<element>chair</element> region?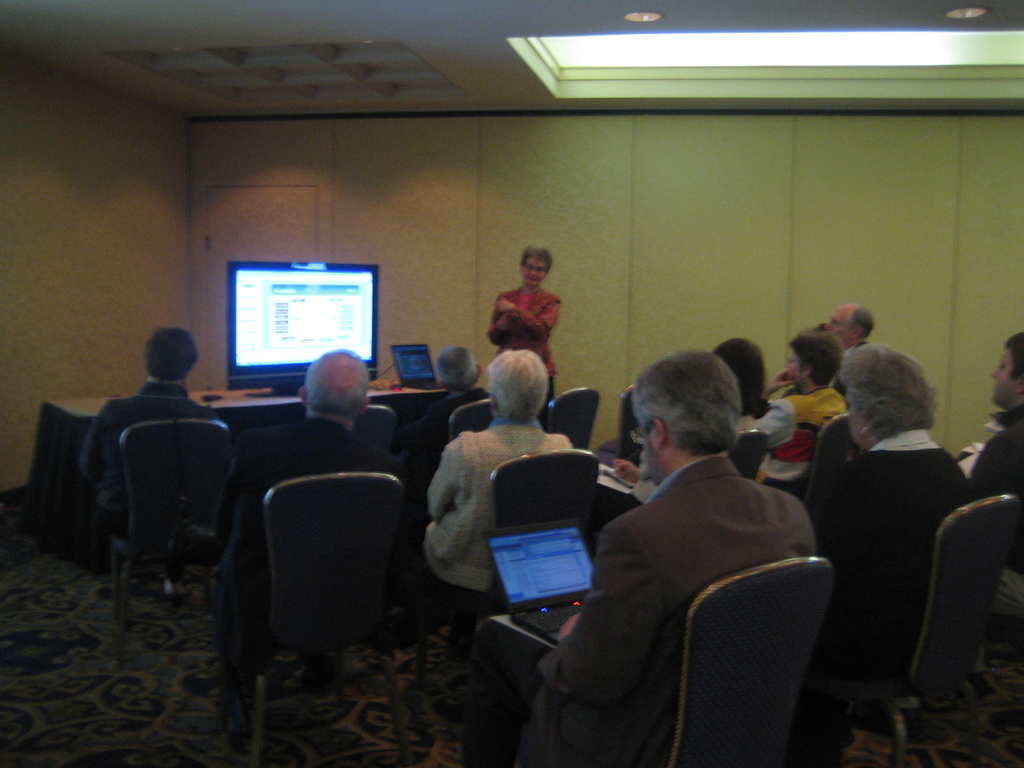
select_region(591, 390, 645, 465)
